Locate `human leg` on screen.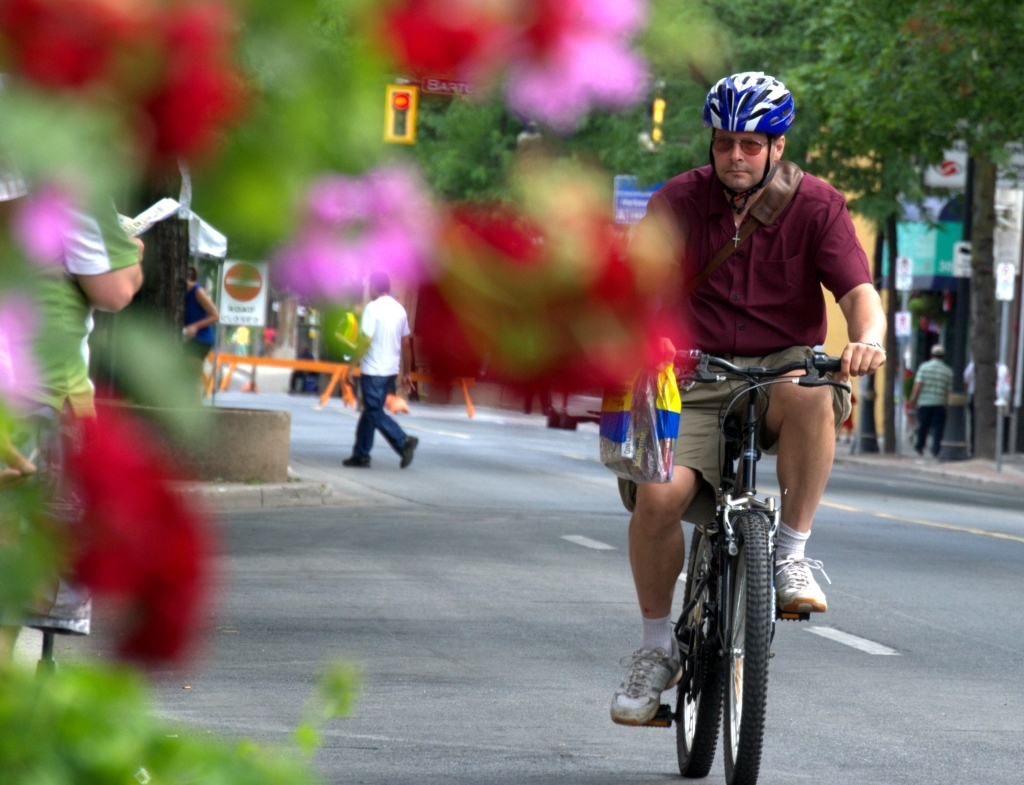
On screen at rect(343, 412, 376, 468).
